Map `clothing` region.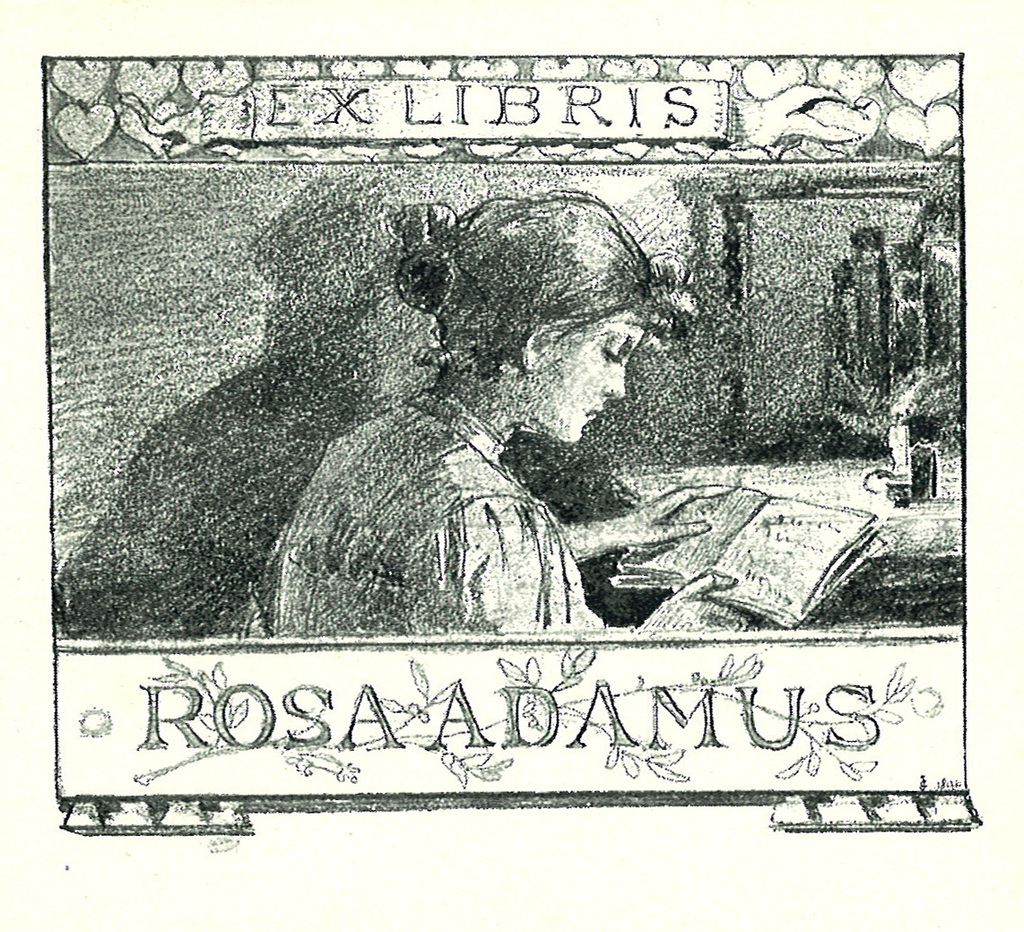
Mapped to bbox=[243, 378, 651, 651].
